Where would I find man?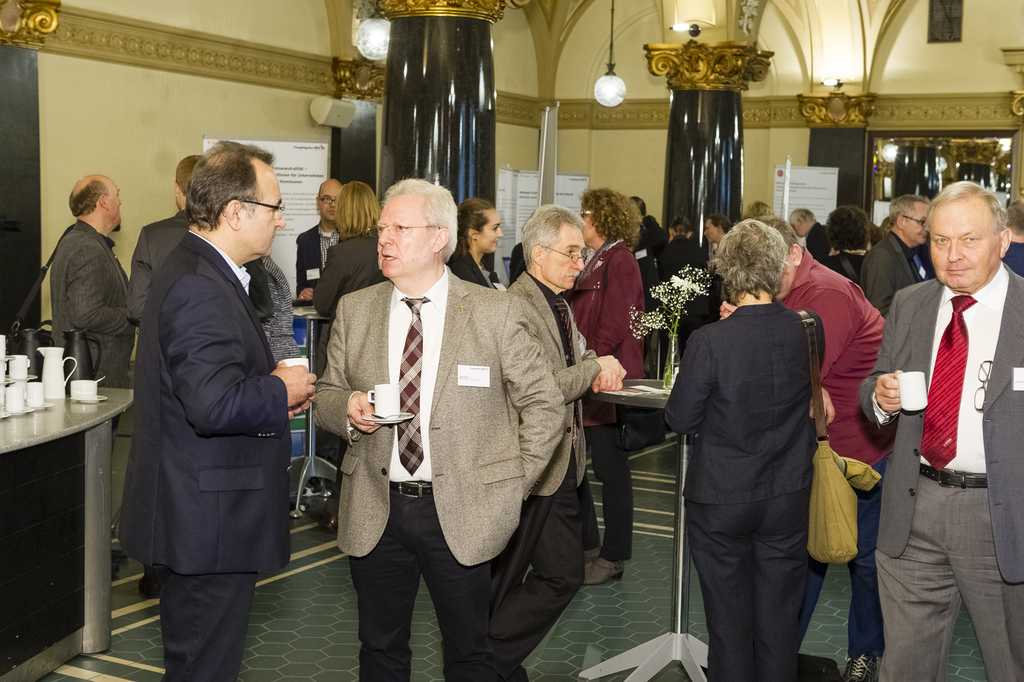
At box=[628, 194, 655, 378].
